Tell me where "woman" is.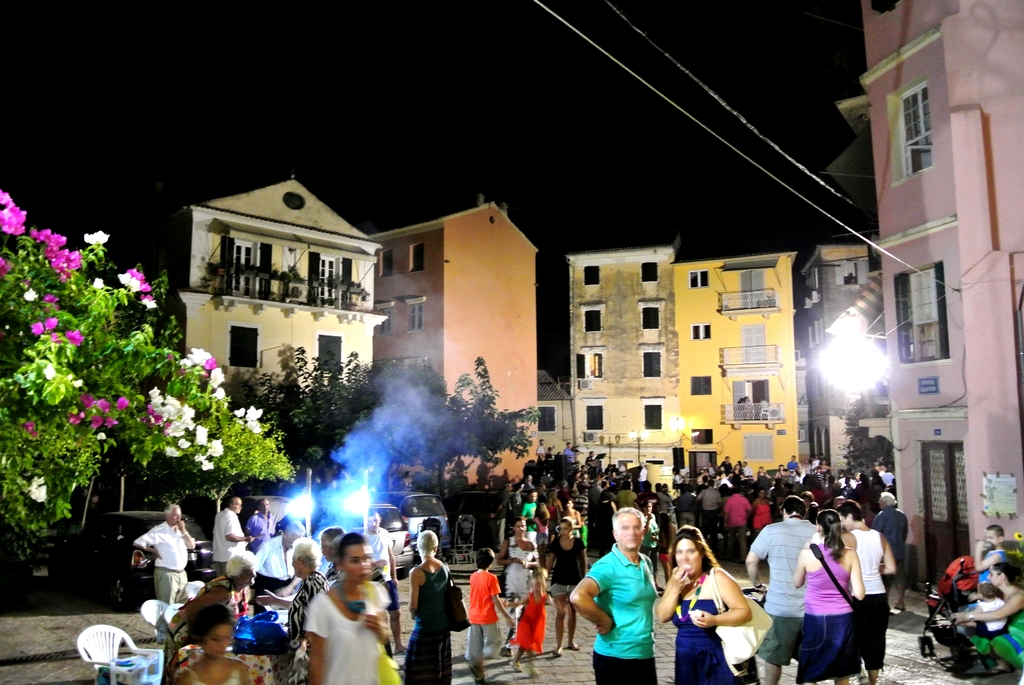
"woman" is at x1=790 y1=512 x2=868 y2=684.
